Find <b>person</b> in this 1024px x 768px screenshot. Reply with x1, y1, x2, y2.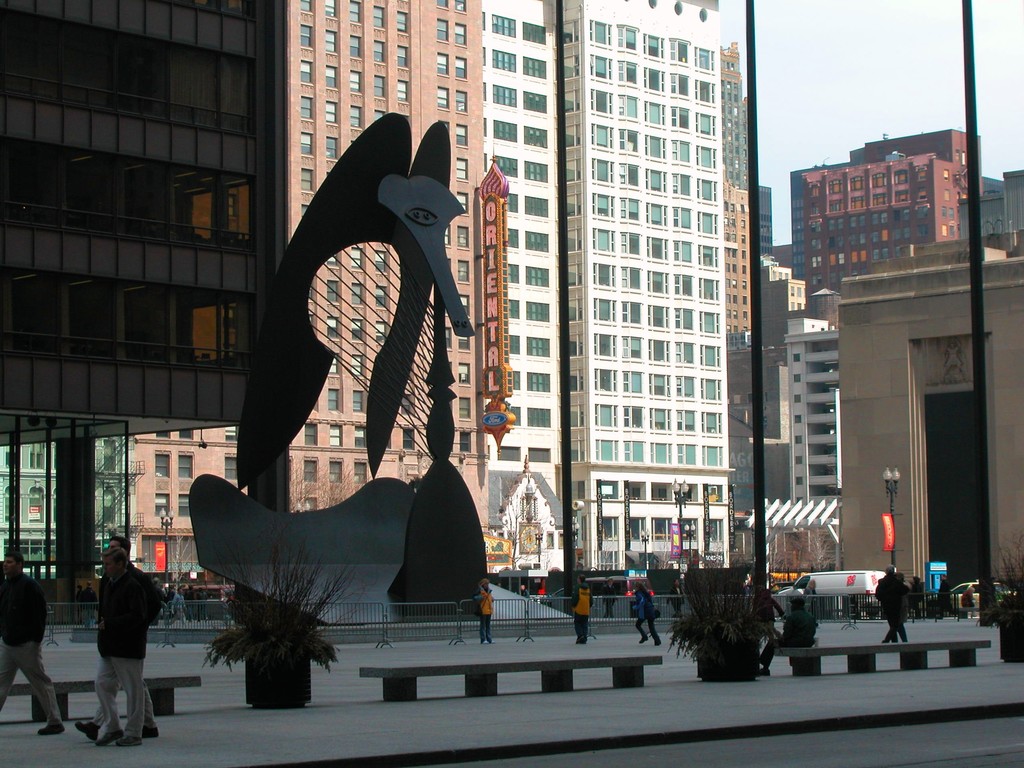
168, 586, 187, 628.
